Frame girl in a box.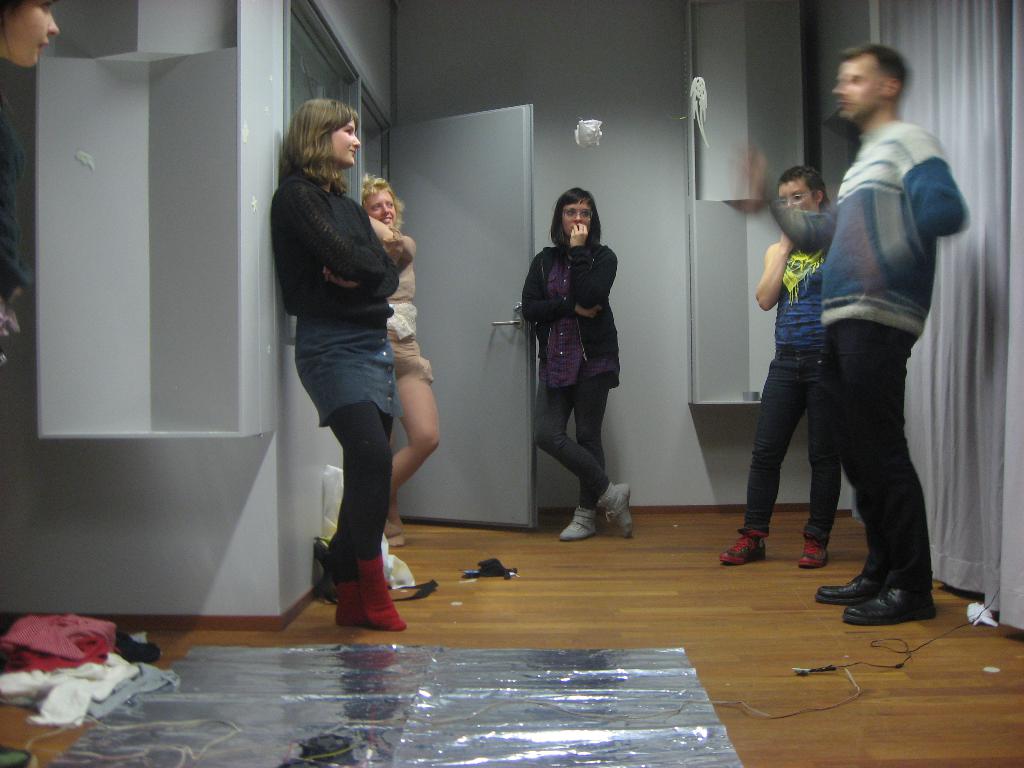
(x1=357, y1=171, x2=438, y2=541).
